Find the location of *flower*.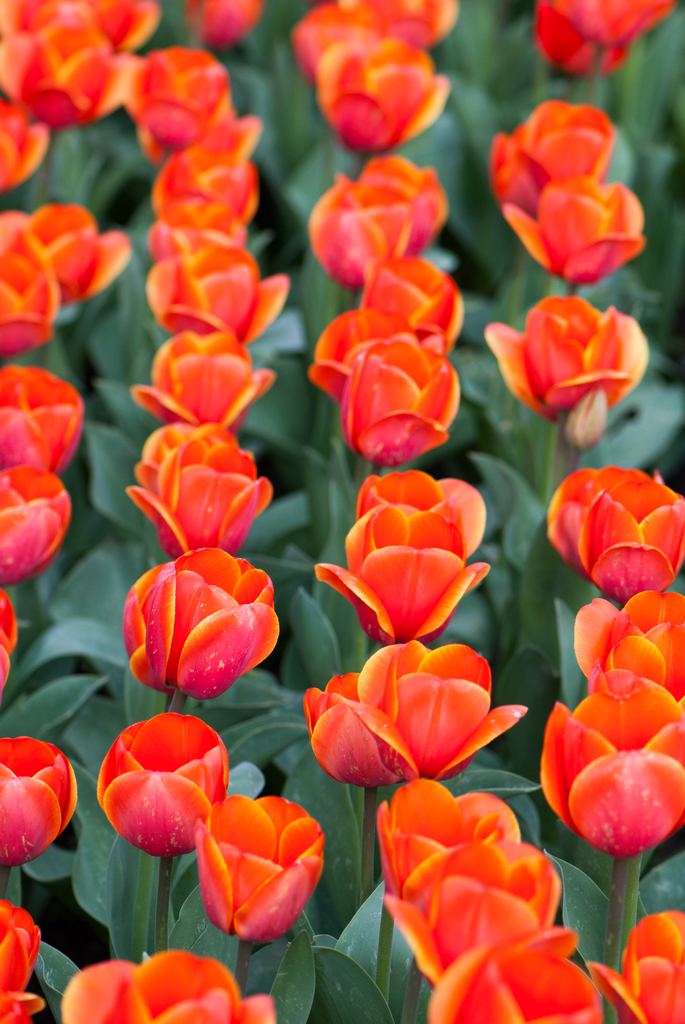
Location: <box>581,910,684,1023</box>.
